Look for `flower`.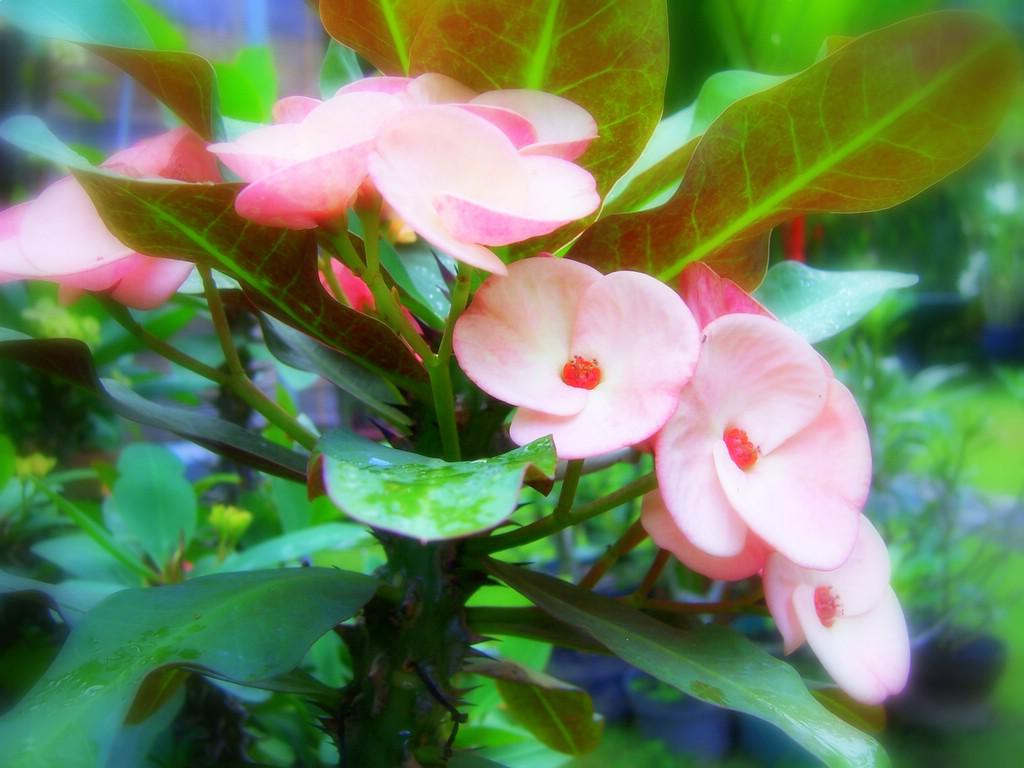
Found: [left=654, top=311, right=876, bottom=573].
